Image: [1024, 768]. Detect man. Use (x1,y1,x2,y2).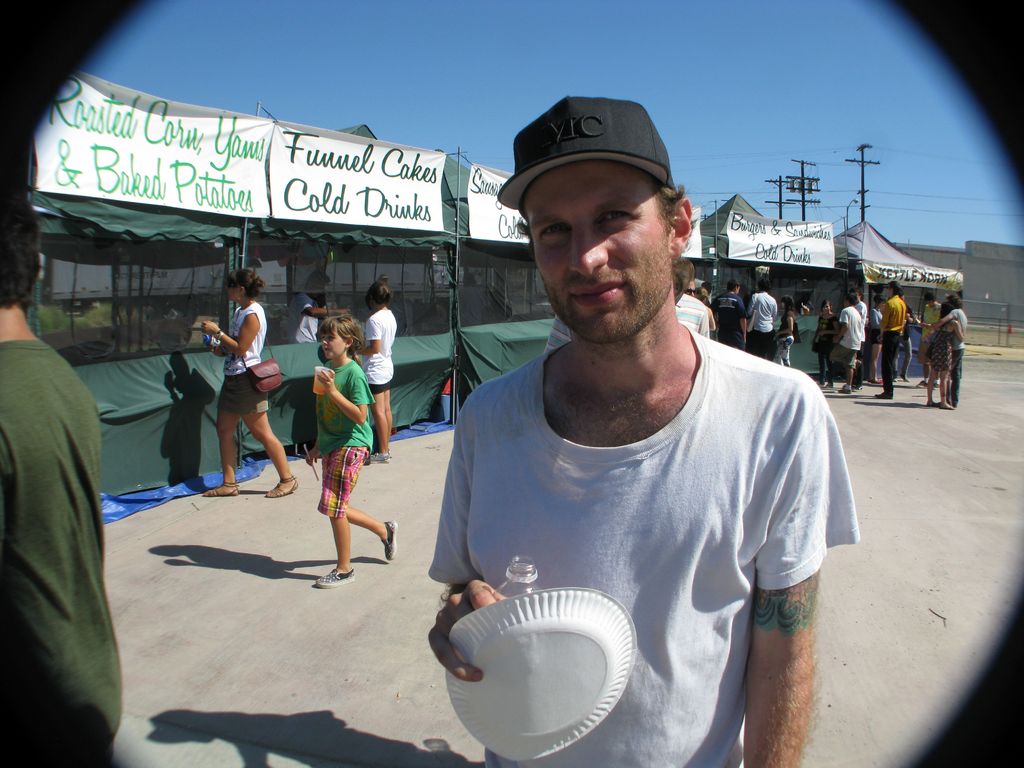
(680,282,695,297).
